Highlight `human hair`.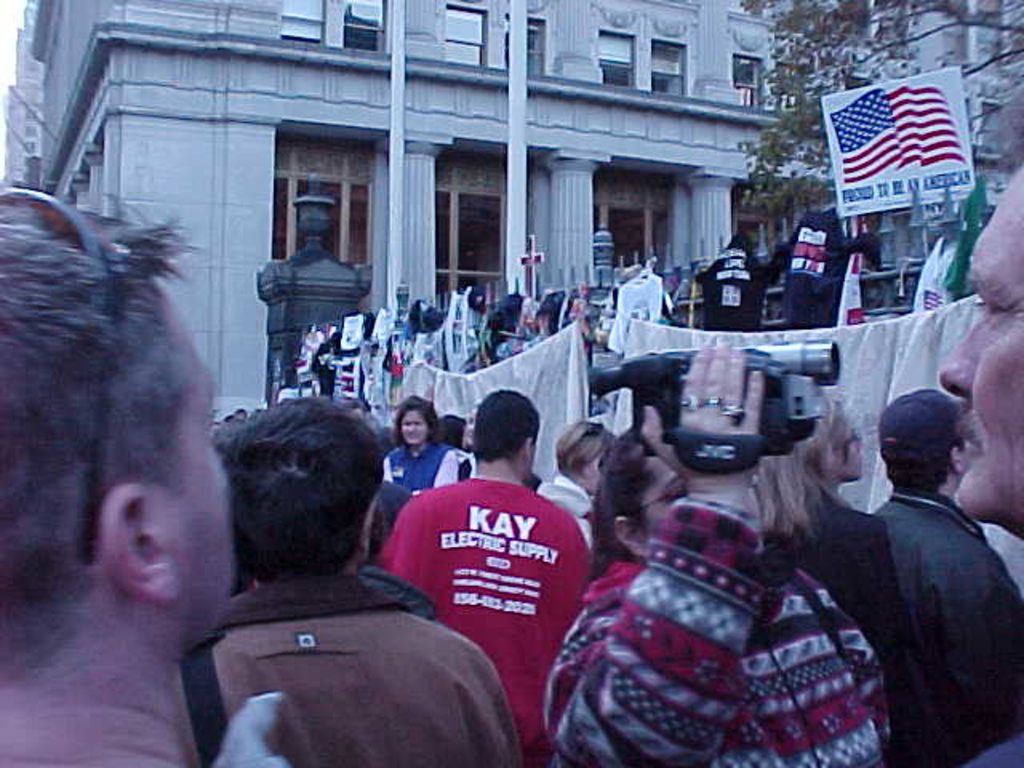
Highlighted region: bbox=[766, 384, 853, 546].
